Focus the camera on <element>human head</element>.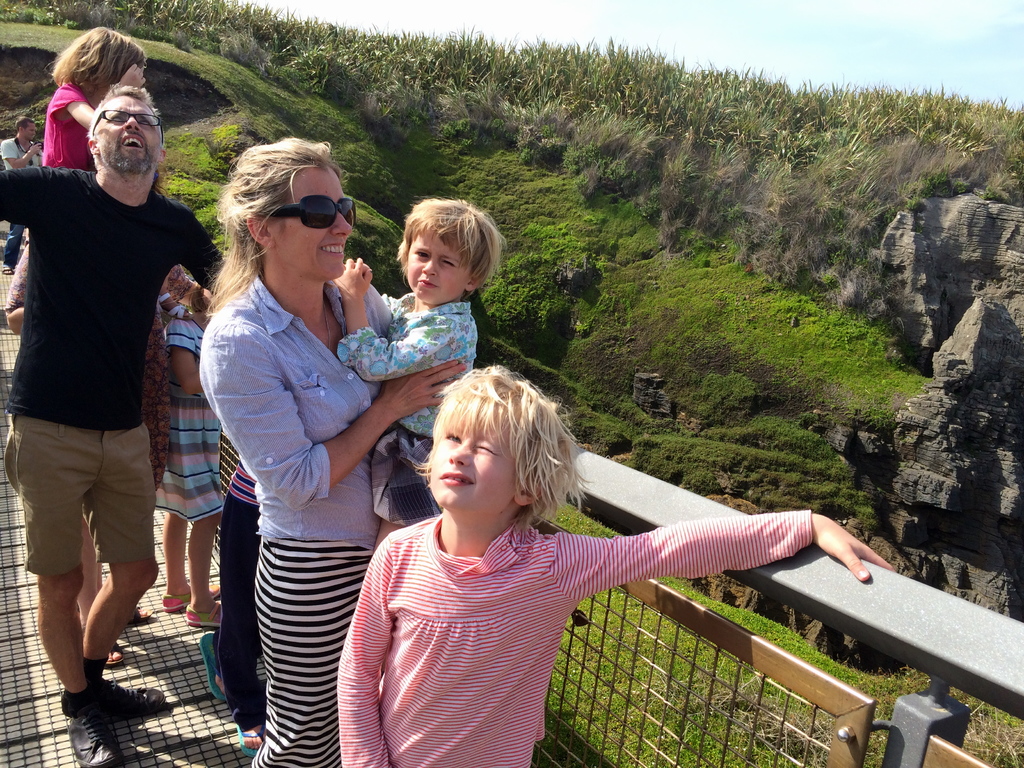
Focus region: box=[401, 193, 509, 305].
